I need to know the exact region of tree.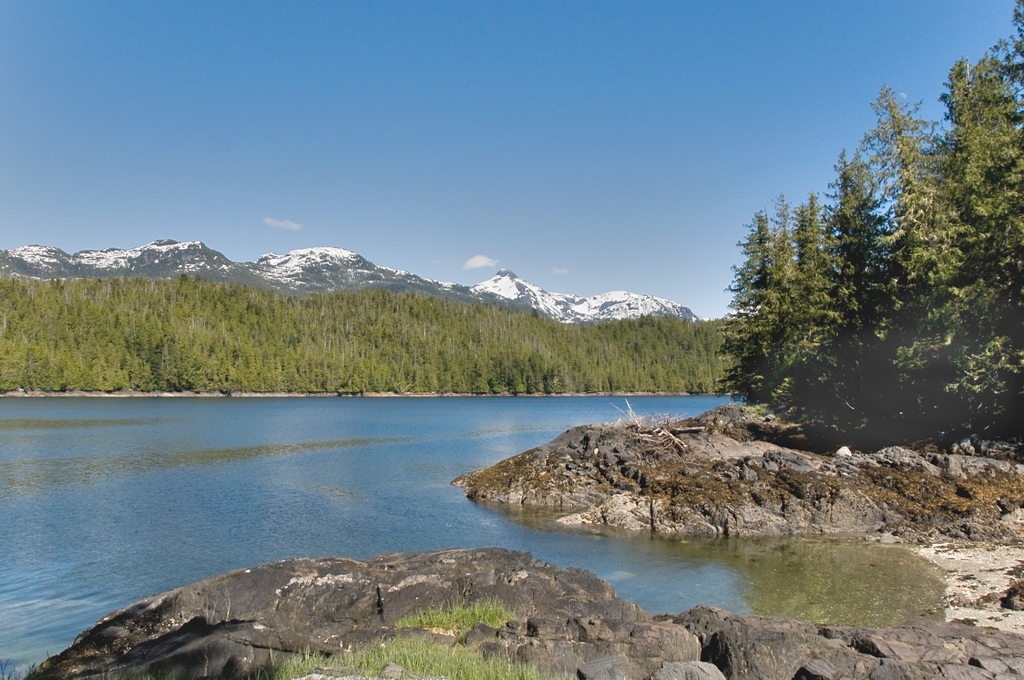
Region: (711,0,1023,447).
